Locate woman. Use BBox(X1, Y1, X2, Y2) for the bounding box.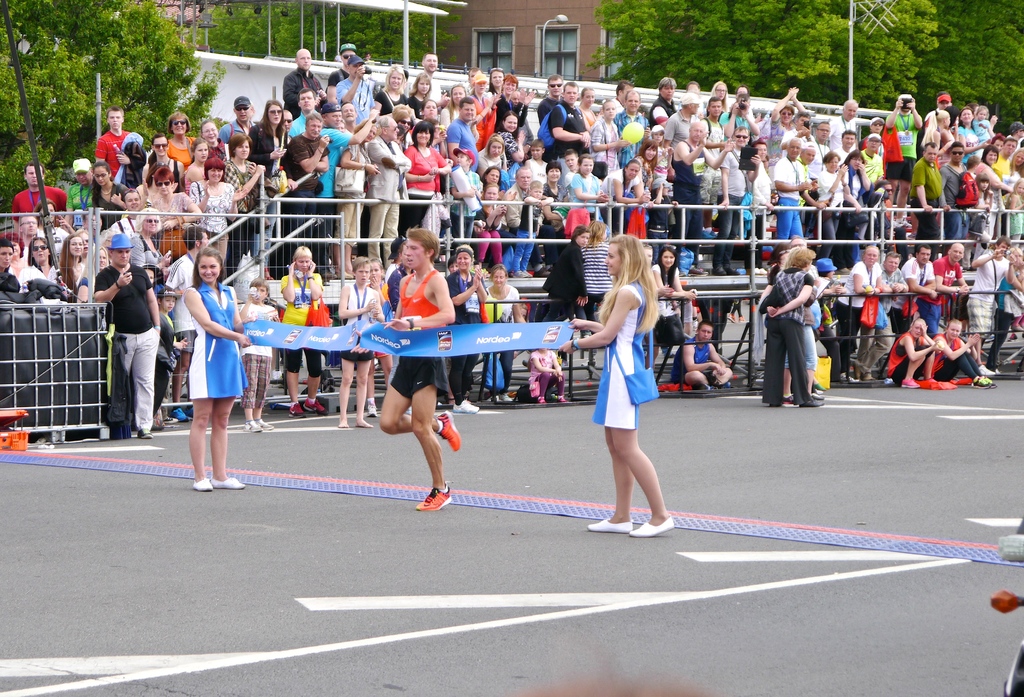
BBox(230, 132, 264, 229).
